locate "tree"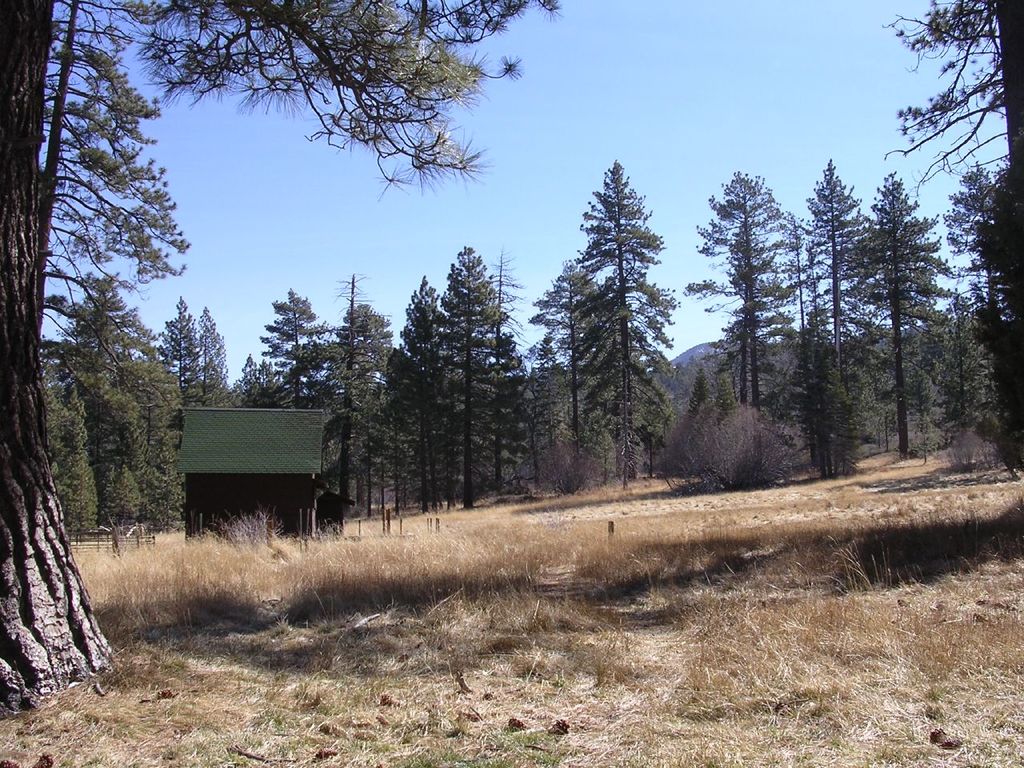
<region>35, 371, 109, 554</region>
